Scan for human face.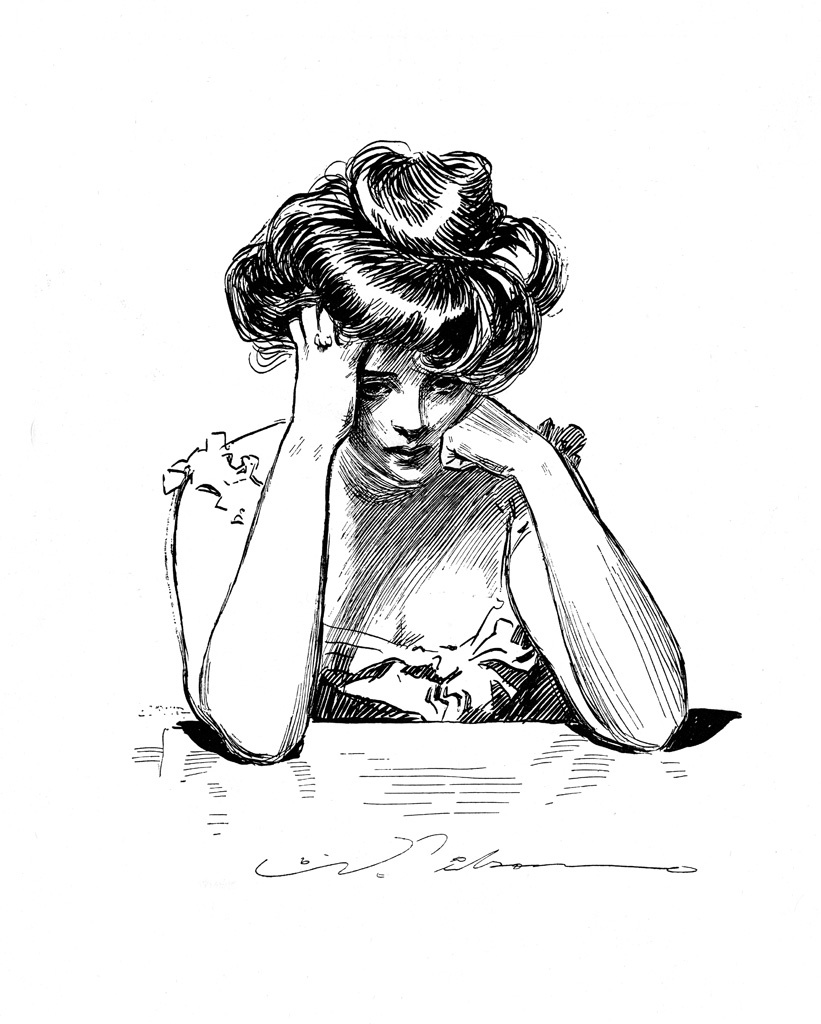
Scan result: bbox=[349, 350, 475, 485].
